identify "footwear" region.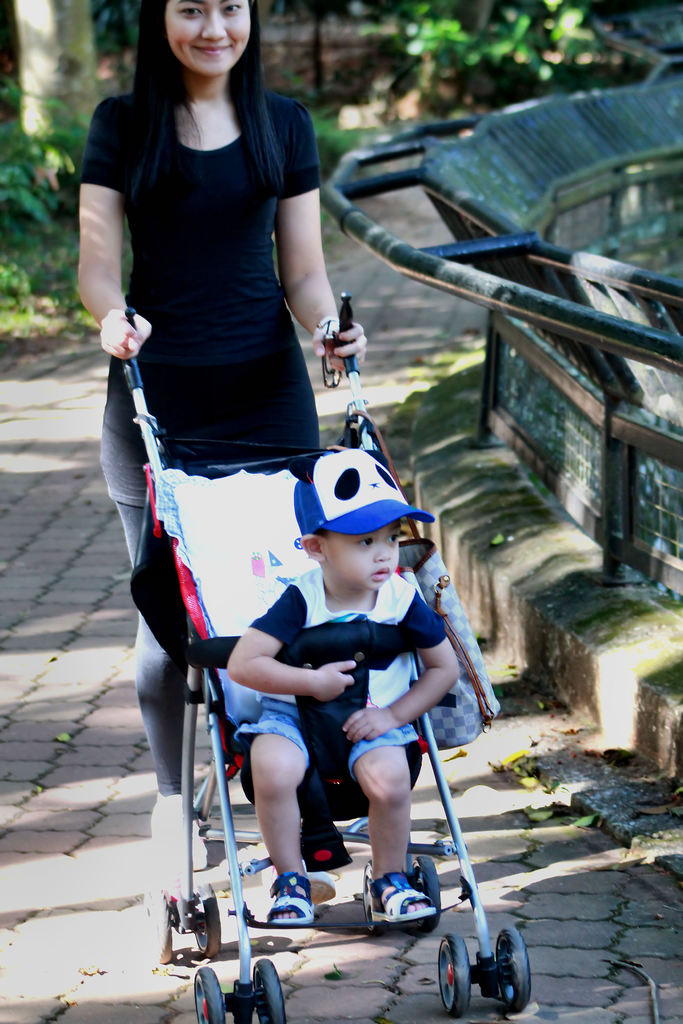
Region: box=[151, 781, 211, 874].
